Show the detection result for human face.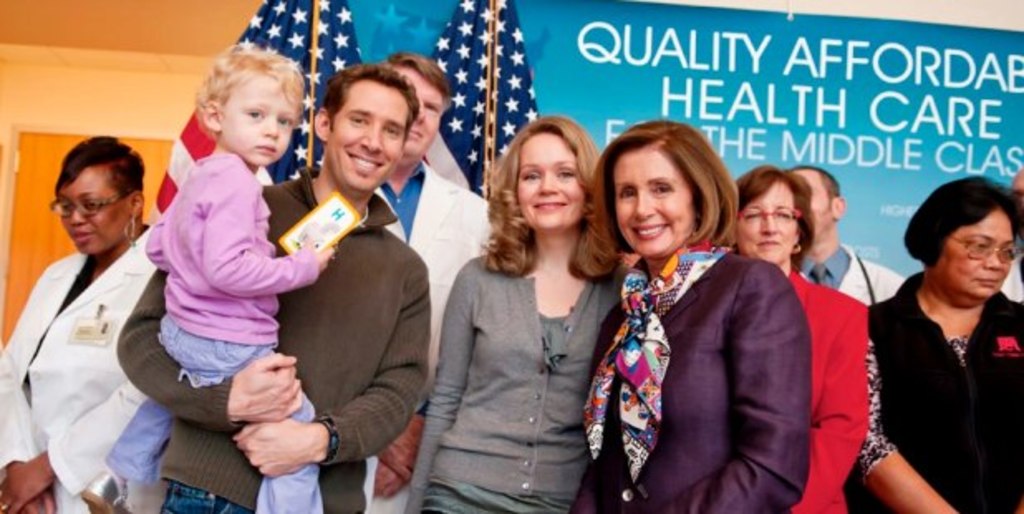
detection(810, 171, 830, 235).
